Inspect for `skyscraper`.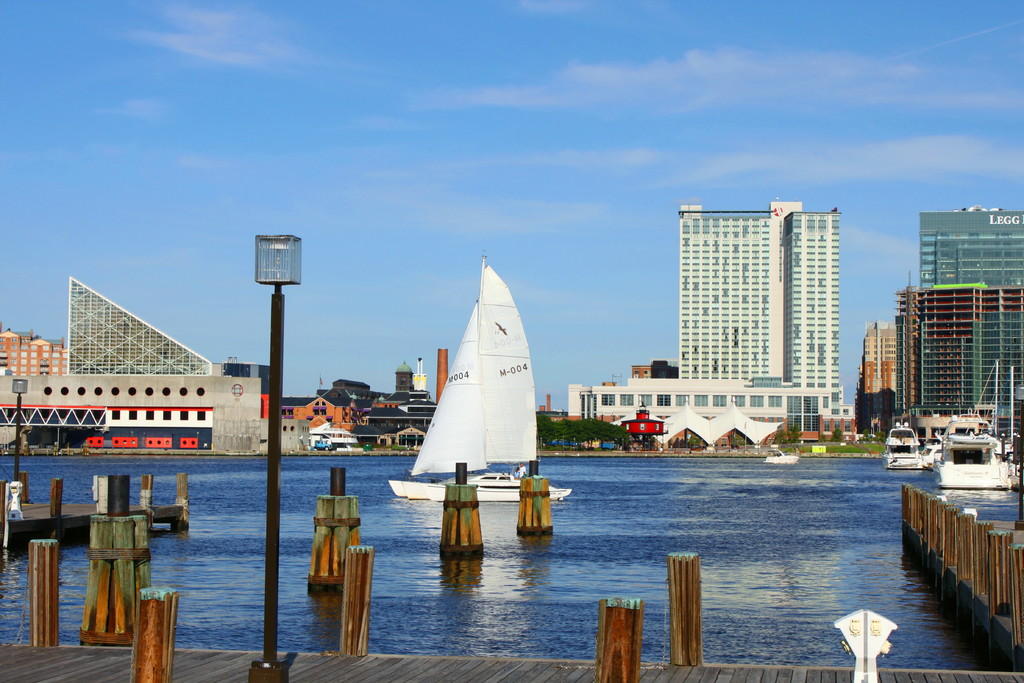
Inspection: x1=66 y1=275 x2=213 y2=376.
